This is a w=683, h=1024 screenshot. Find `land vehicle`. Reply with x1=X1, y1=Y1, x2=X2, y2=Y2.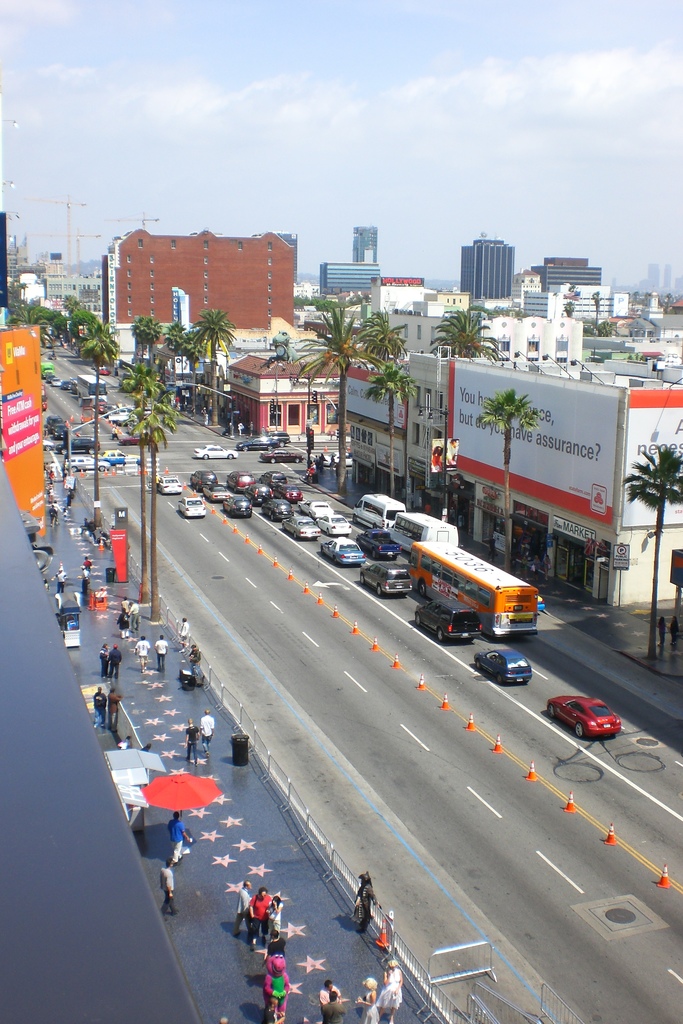
x1=102, y1=451, x2=140, y2=463.
